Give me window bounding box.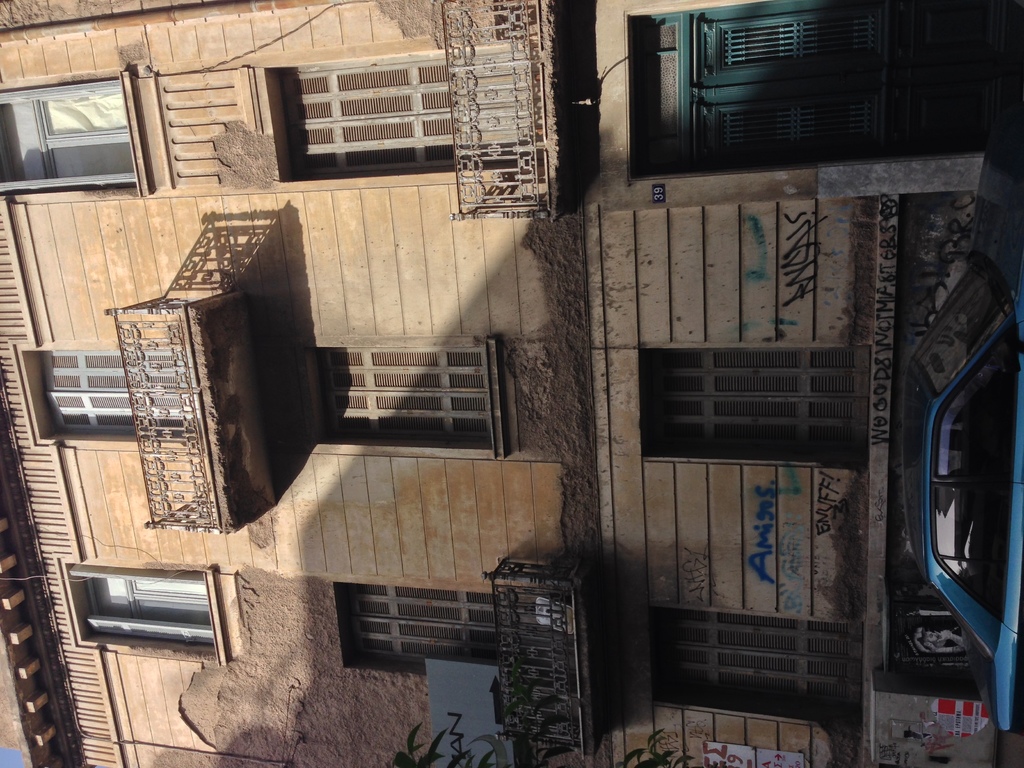
crop(647, 342, 861, 461).
